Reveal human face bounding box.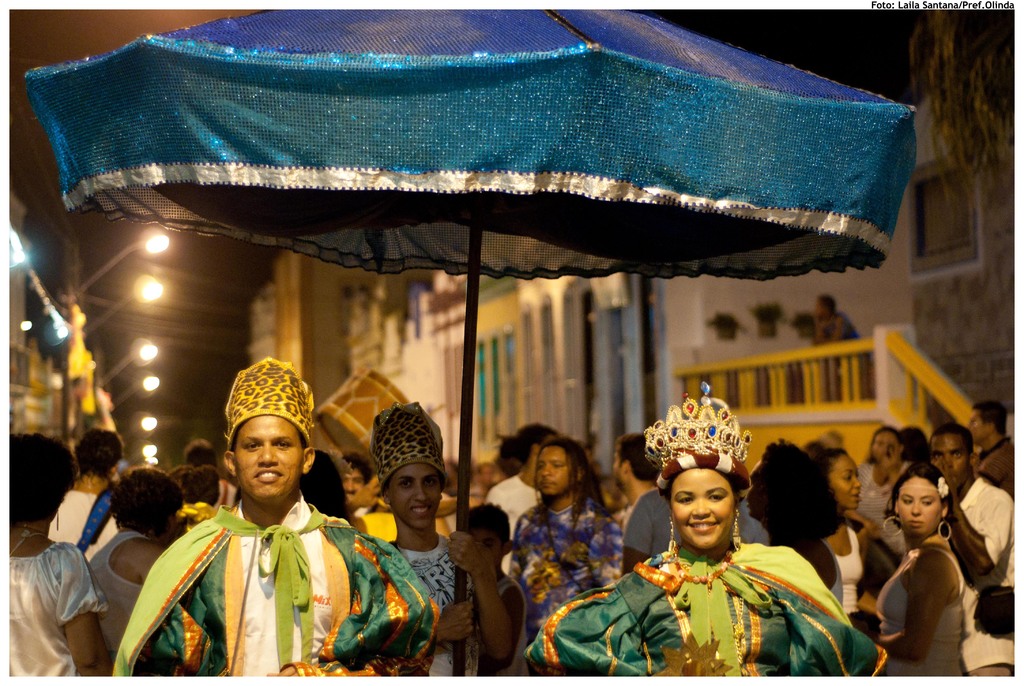
Revealed: box(470, 529, 505, 570).
